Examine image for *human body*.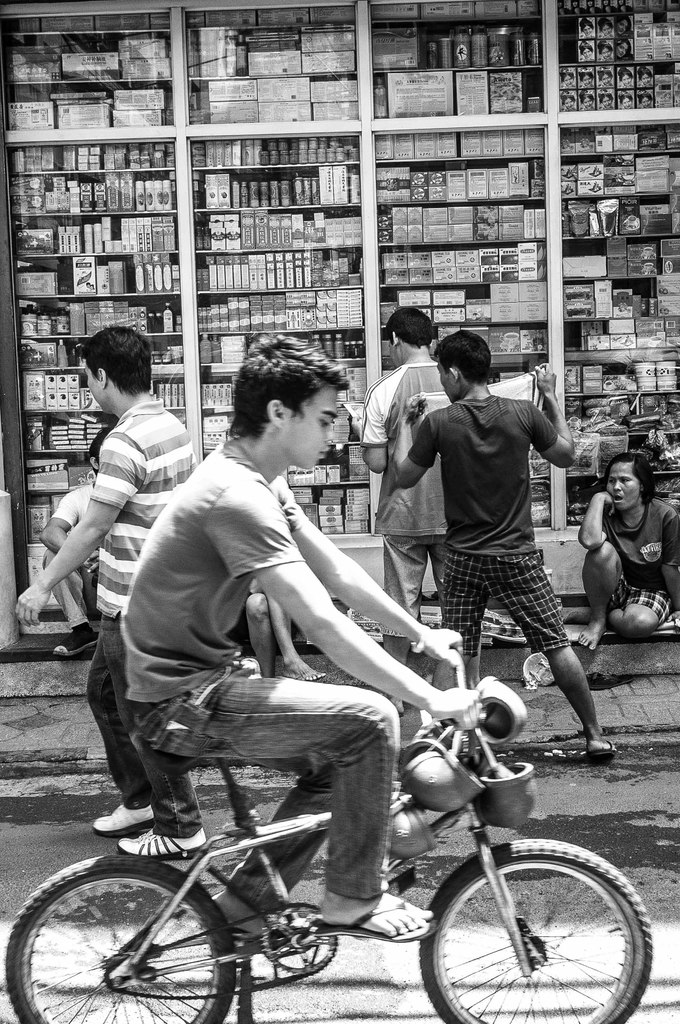
Examination result: [44,483,105,657].
